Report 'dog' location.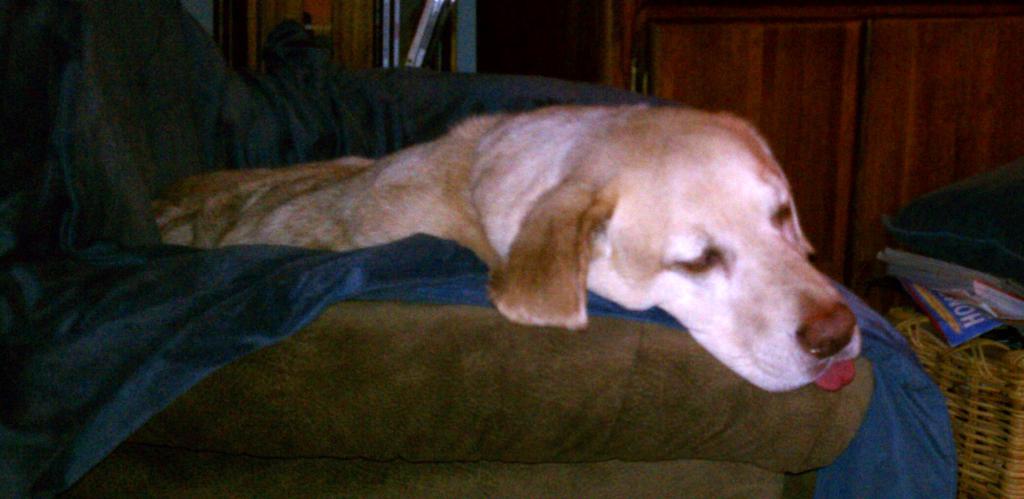
Report: bbox=(147, 102, 858, 393).
